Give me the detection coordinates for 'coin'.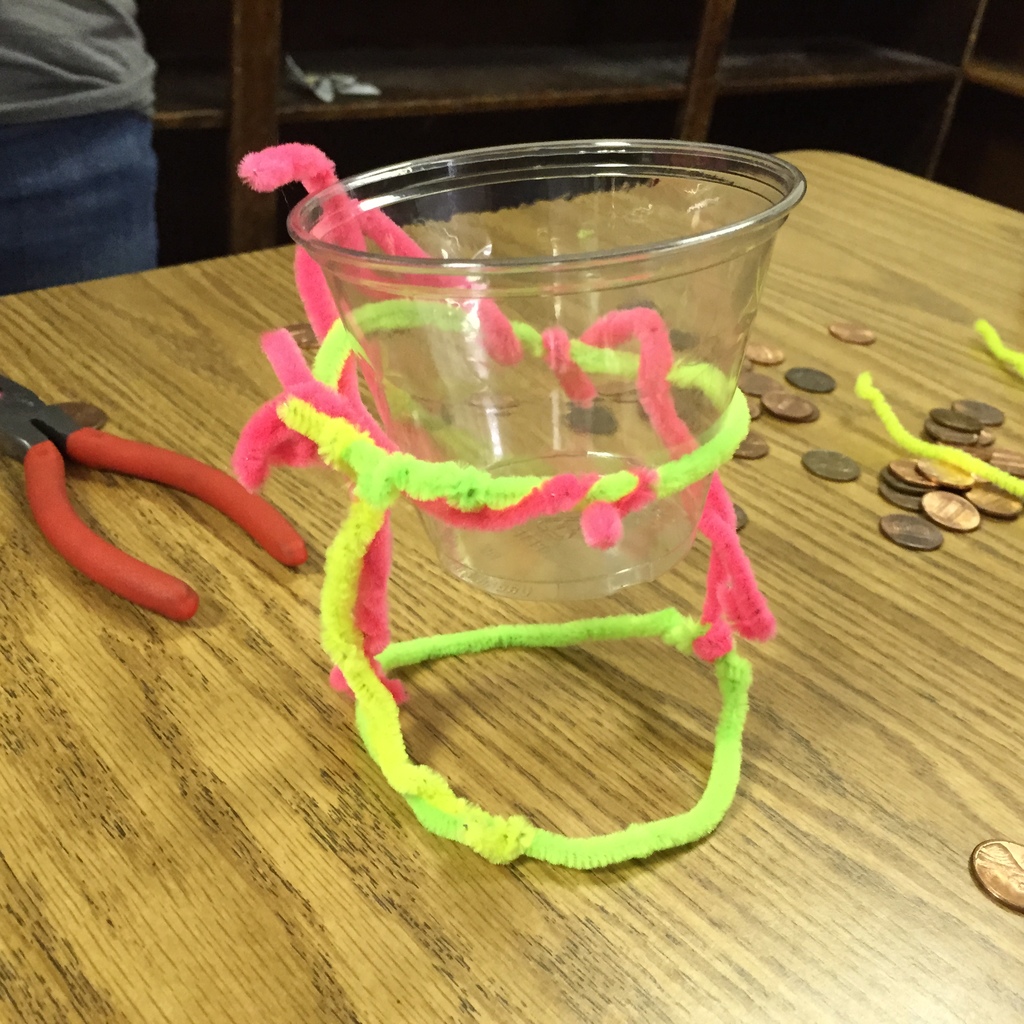
918, 491, 982, 531.
